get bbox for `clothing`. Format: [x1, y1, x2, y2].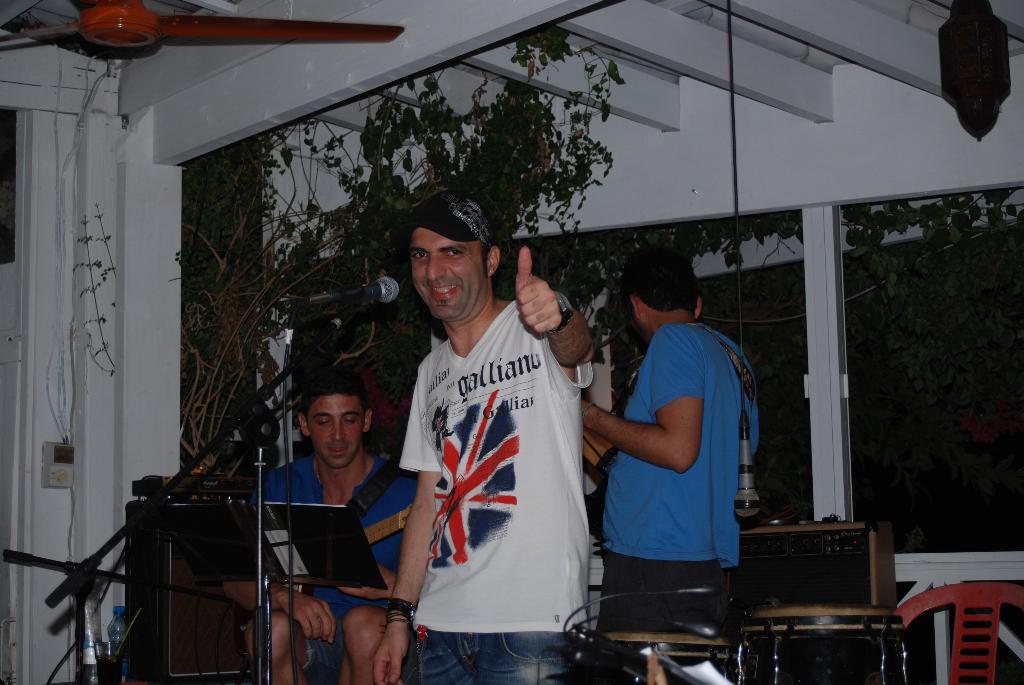
[583, 322, 762, 684].
